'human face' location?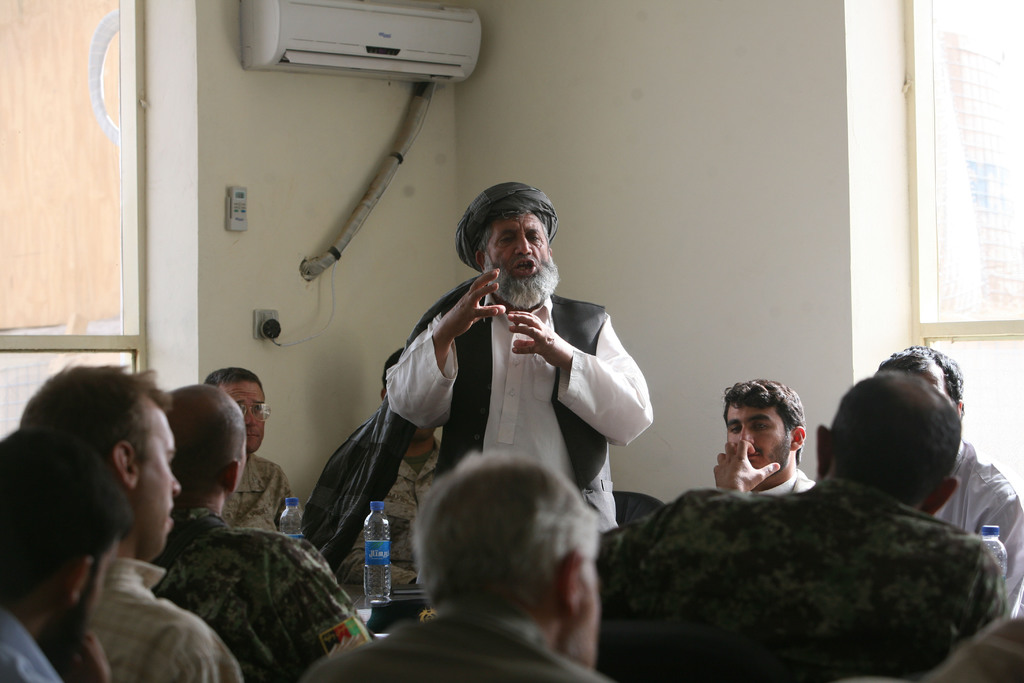
[x1=728, y1=407, x2=790, y2=473]
